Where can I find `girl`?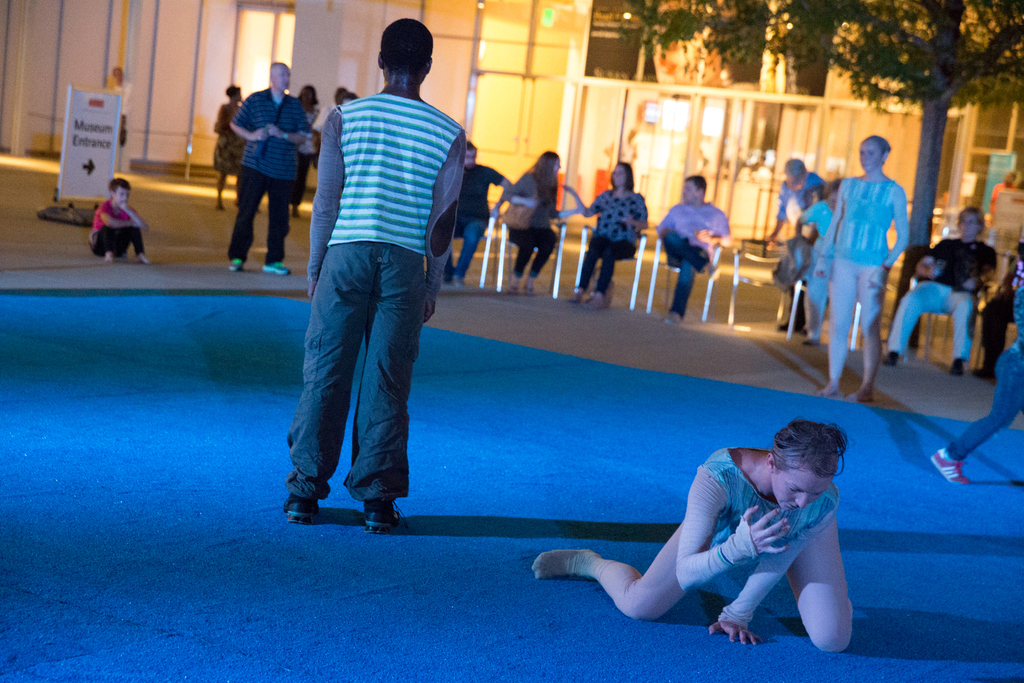
You can find it at 502 152 573 299.
